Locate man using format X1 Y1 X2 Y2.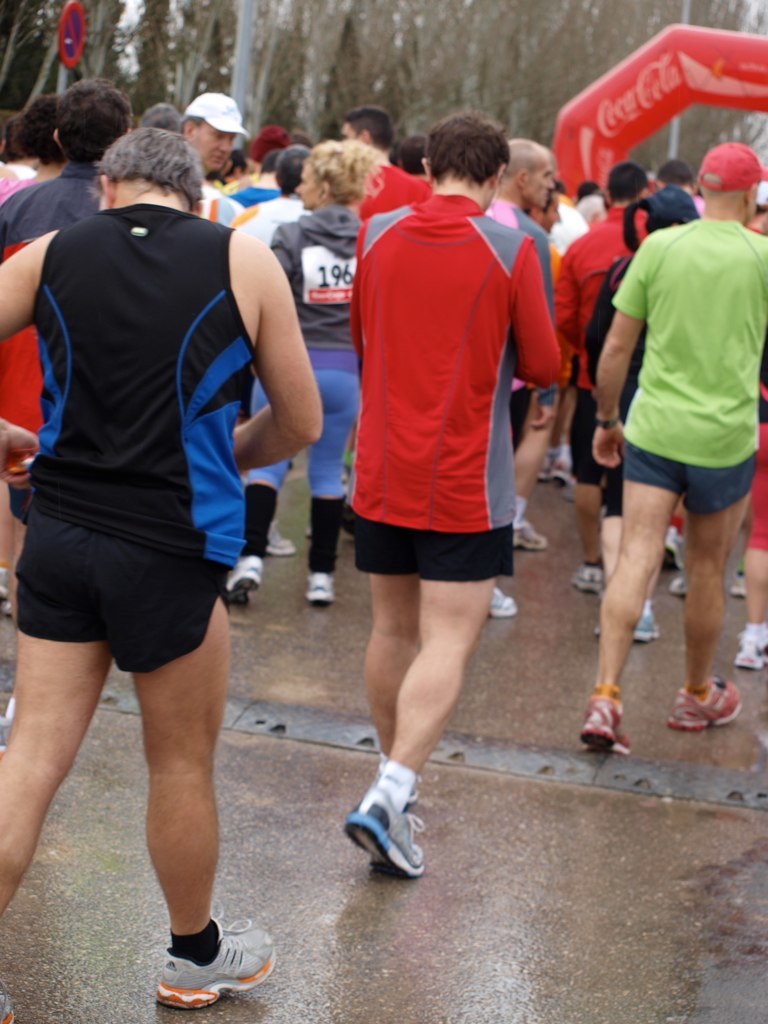
3 129 331 1023.
